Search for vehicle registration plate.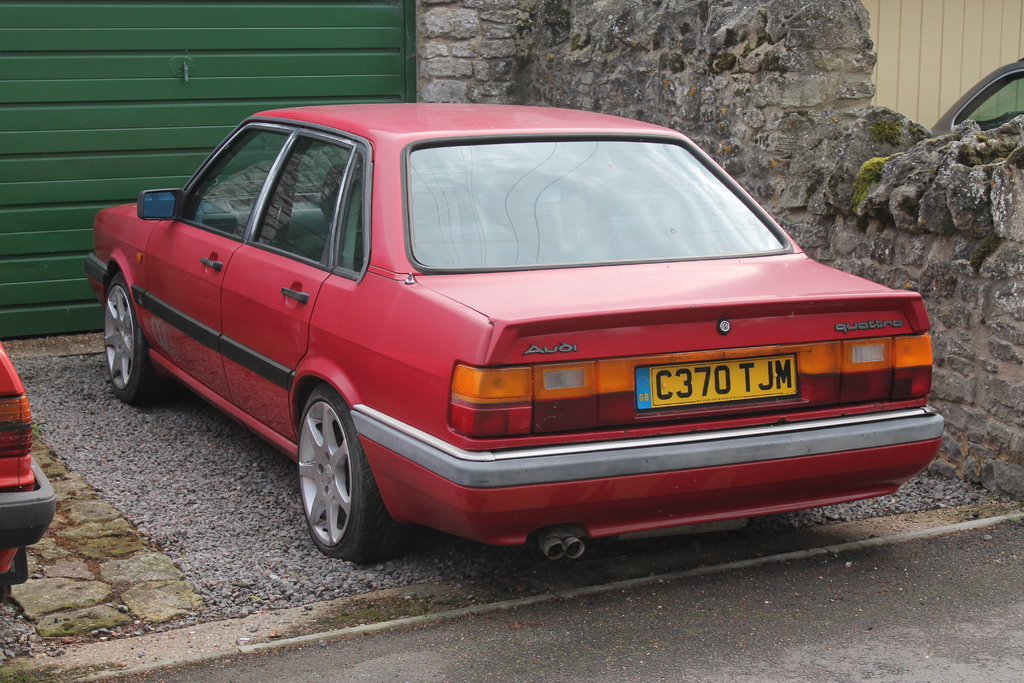
Found at Rect(631, 331, 763, 463).
